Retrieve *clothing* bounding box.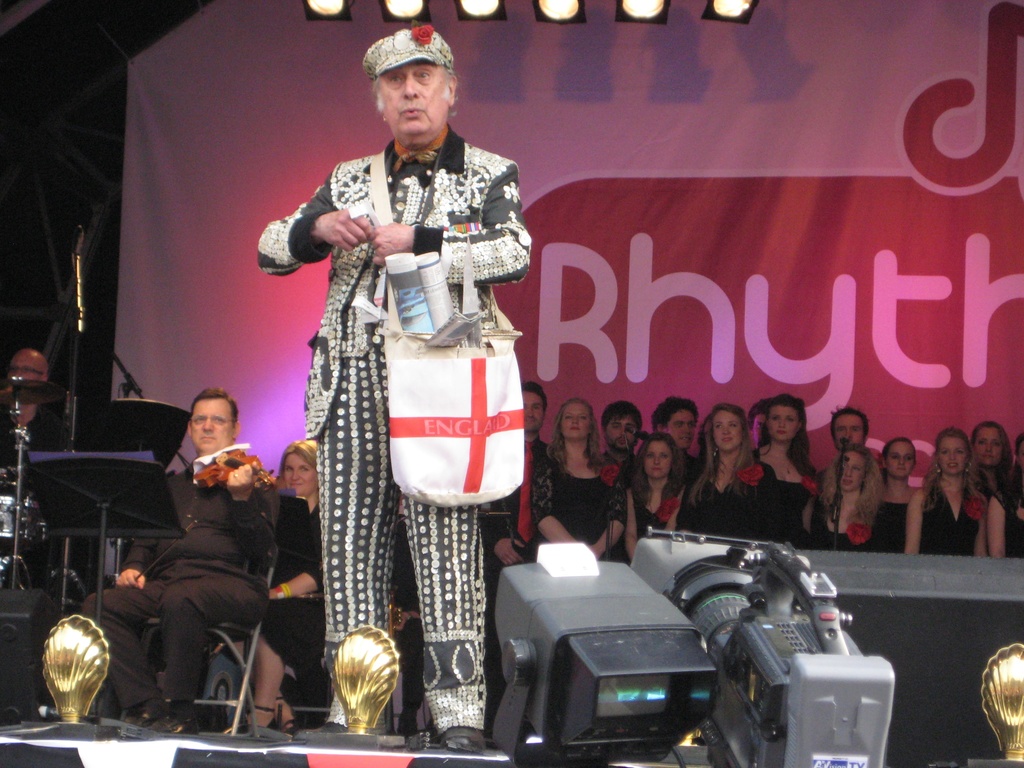
Bounding box: [left=282, top=110, right=527, bottom=628].
